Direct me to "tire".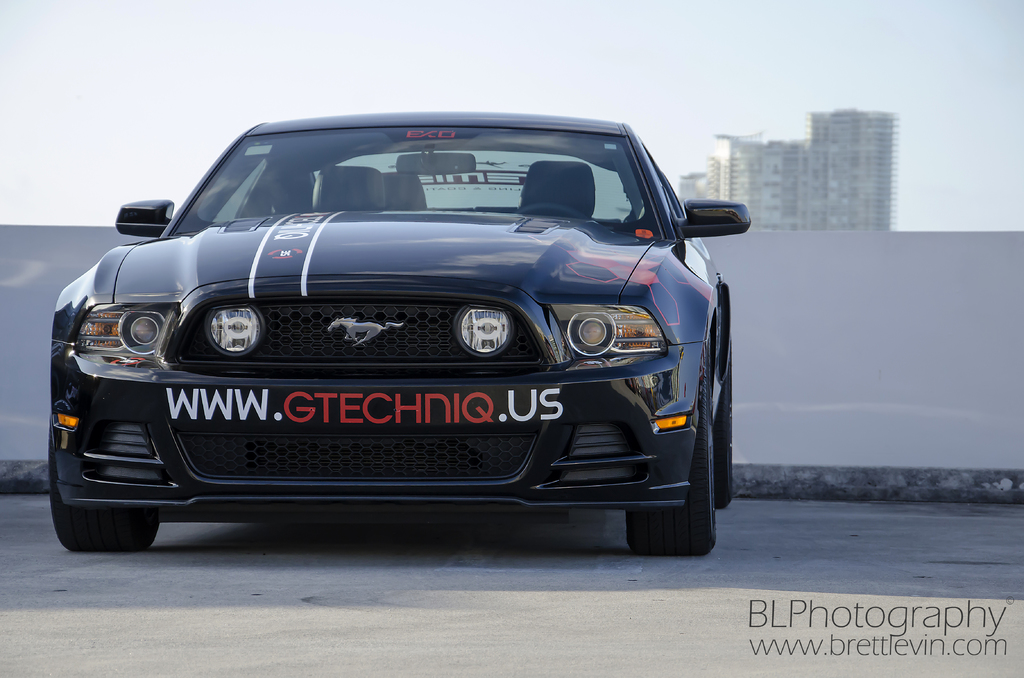
Direction: (x1=717, y1=366, x2=732, y2=510).
